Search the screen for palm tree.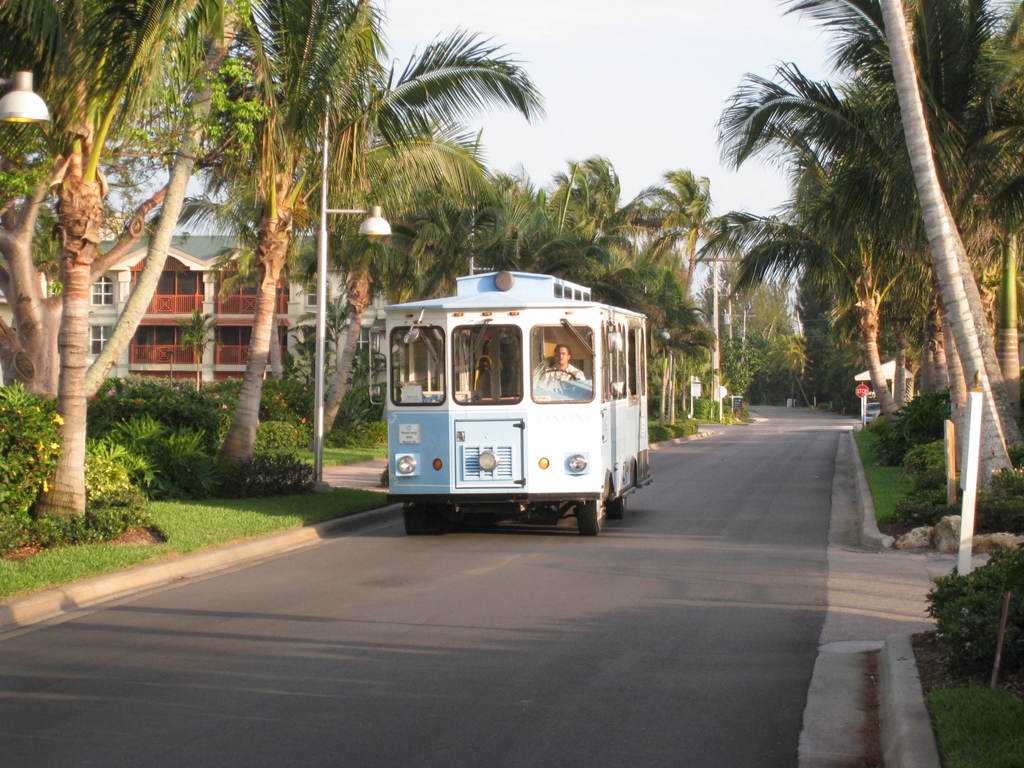
Found at locate(205, 0, 475, 460).
